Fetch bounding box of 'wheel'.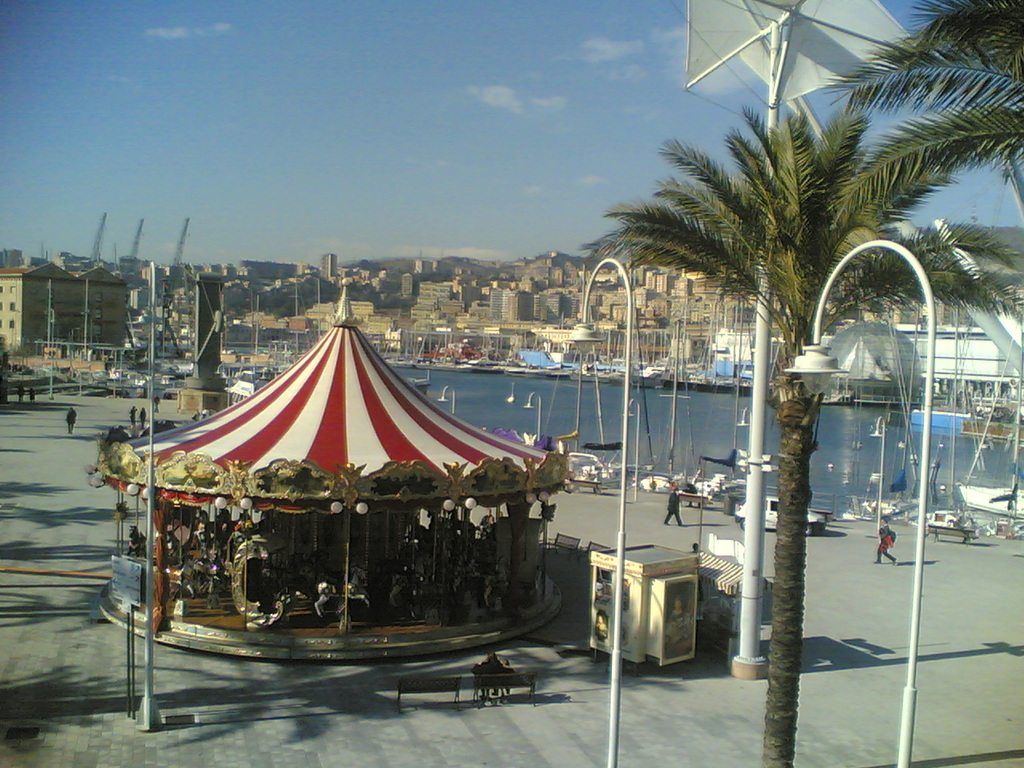
Bbox: (x1=801, y1=525, x2=816, y2=537).
